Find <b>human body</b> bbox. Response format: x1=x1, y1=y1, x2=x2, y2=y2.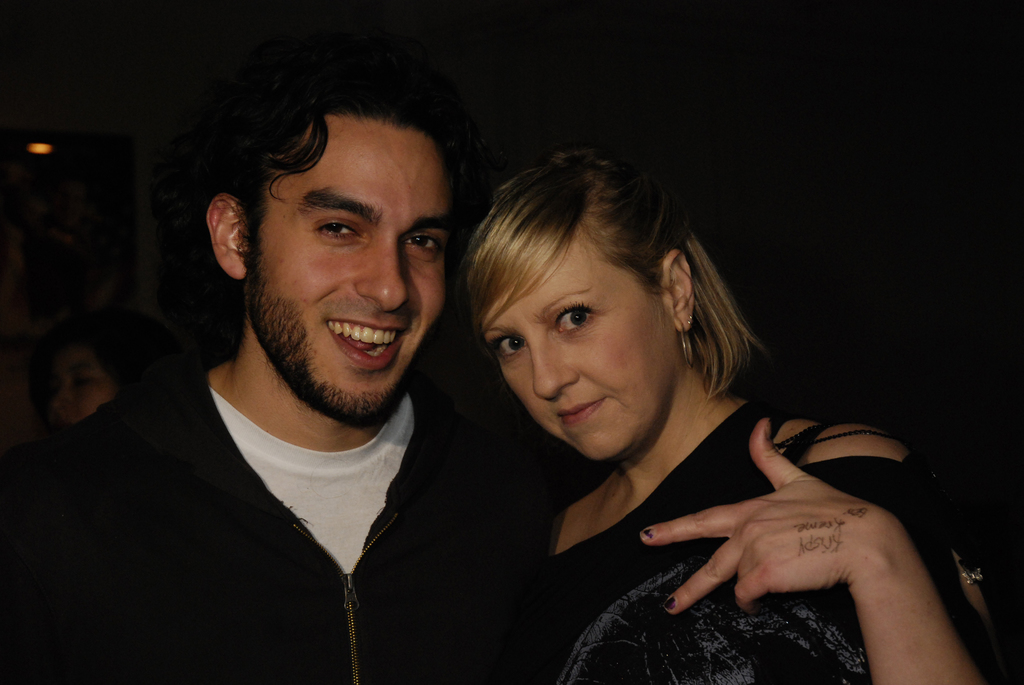
x1=0, y1=61, x2=572, y2=684.
